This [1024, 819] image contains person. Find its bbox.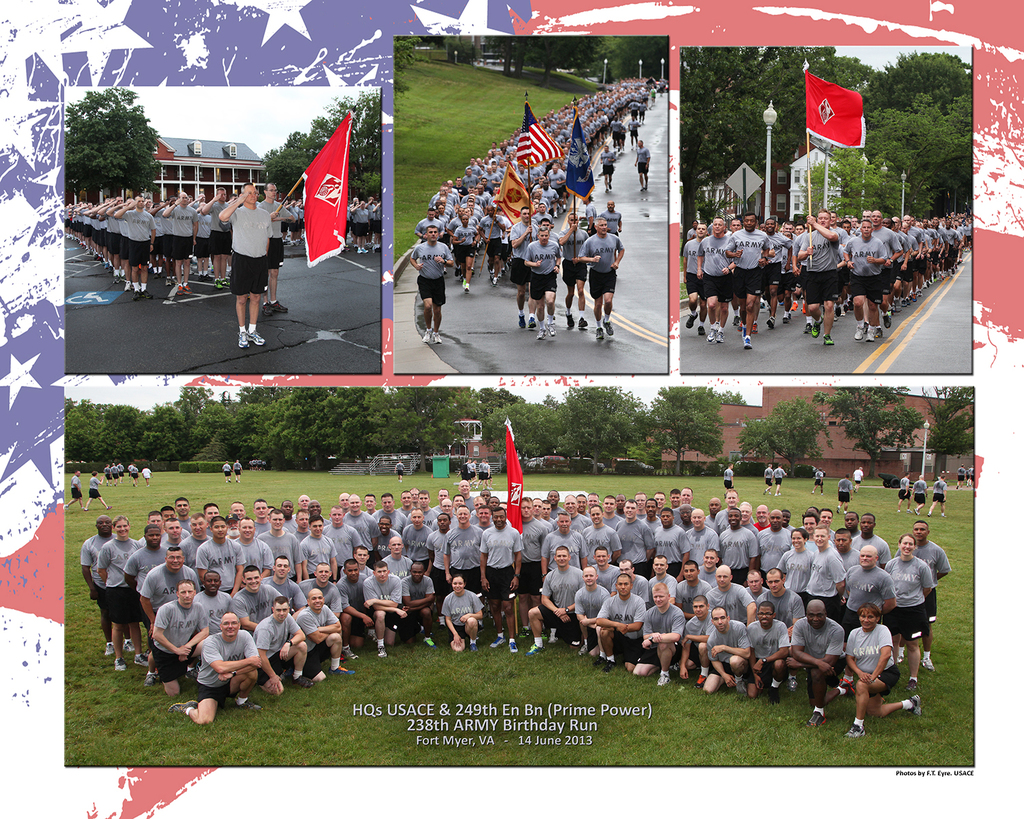
Rect(520, 543, 584, 652).
